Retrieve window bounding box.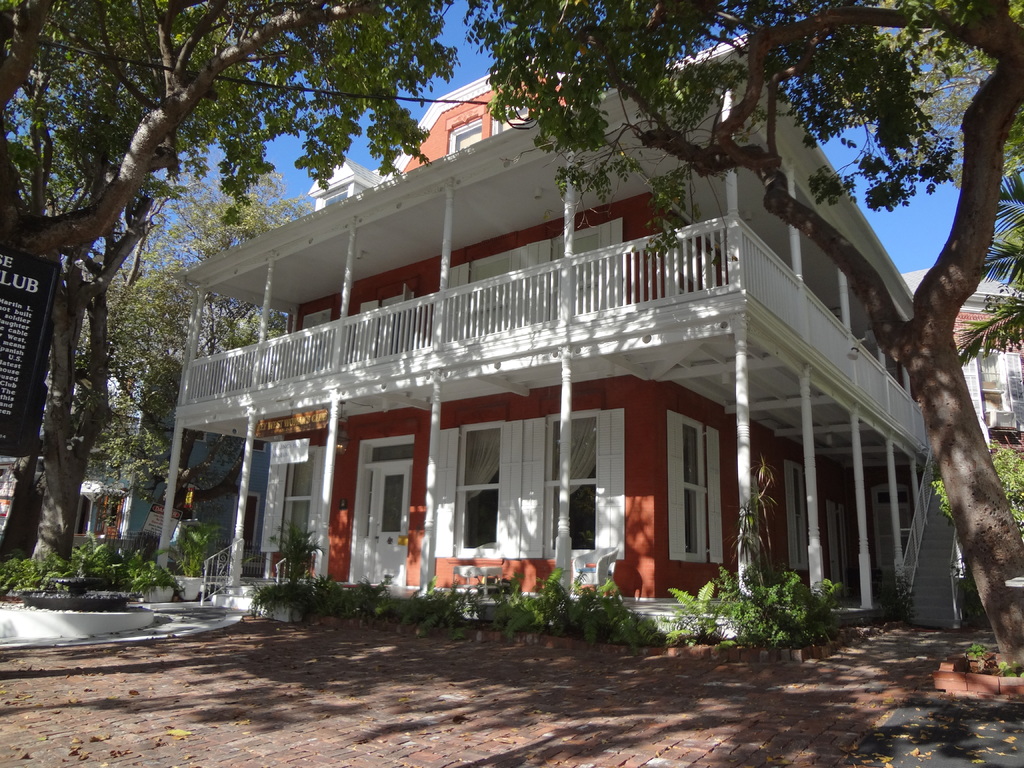
Bounding box: <bbox>460, 421, 512, 544</bbox>.
